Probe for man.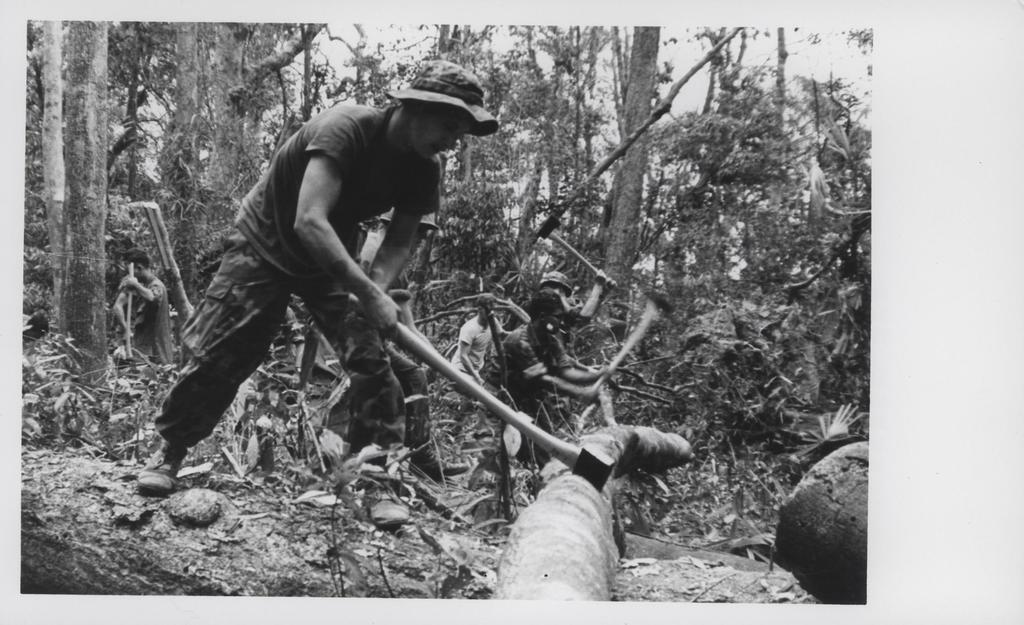
Probe result: select_region(108, 246, 186, 376).
